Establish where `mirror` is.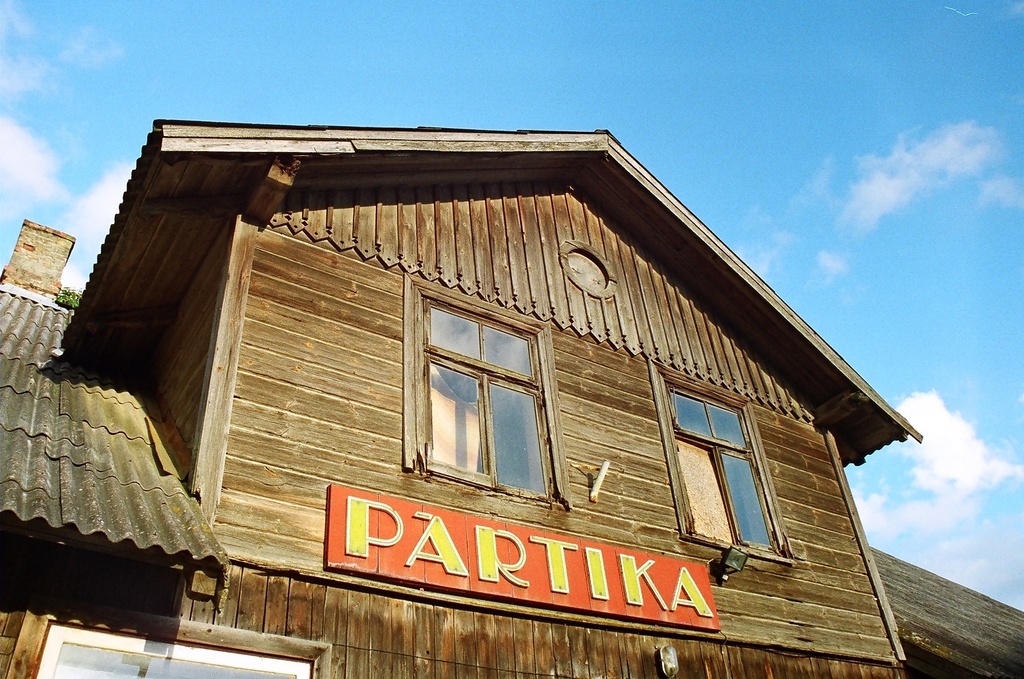
Established at bbox=[493, 385, 546, 492].
